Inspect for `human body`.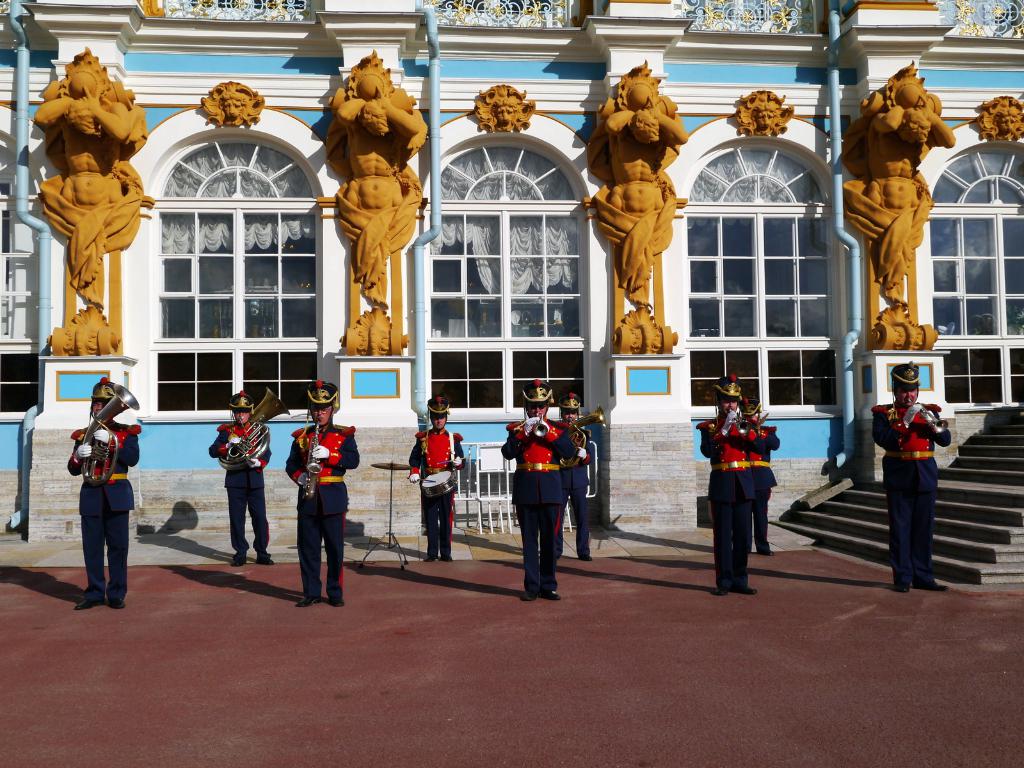
Inspection: BBox(740, 403, 780, 557).
